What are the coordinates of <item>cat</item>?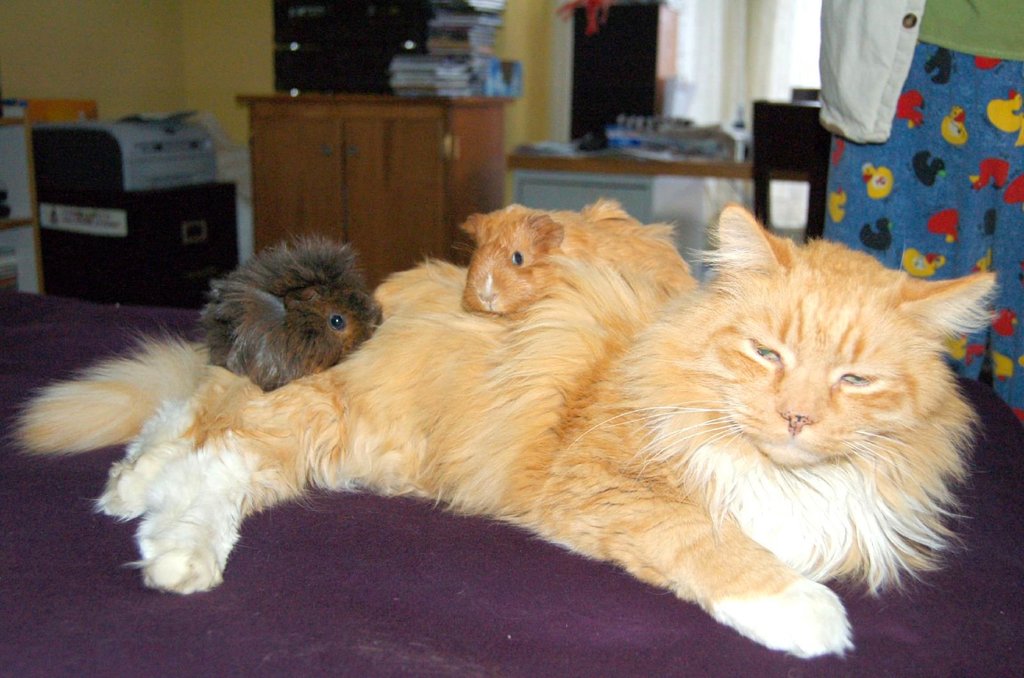
(left=6, top=191, right=1001, bottom=658).
